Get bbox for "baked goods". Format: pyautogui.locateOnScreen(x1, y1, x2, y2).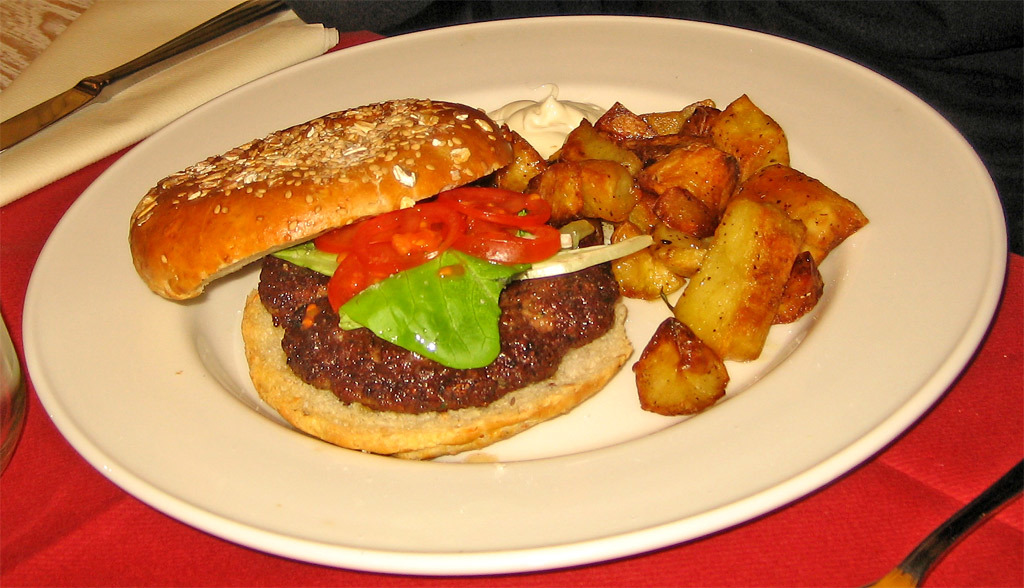
pyautogui.locateOnScreen(238, 224, 638, 453).
